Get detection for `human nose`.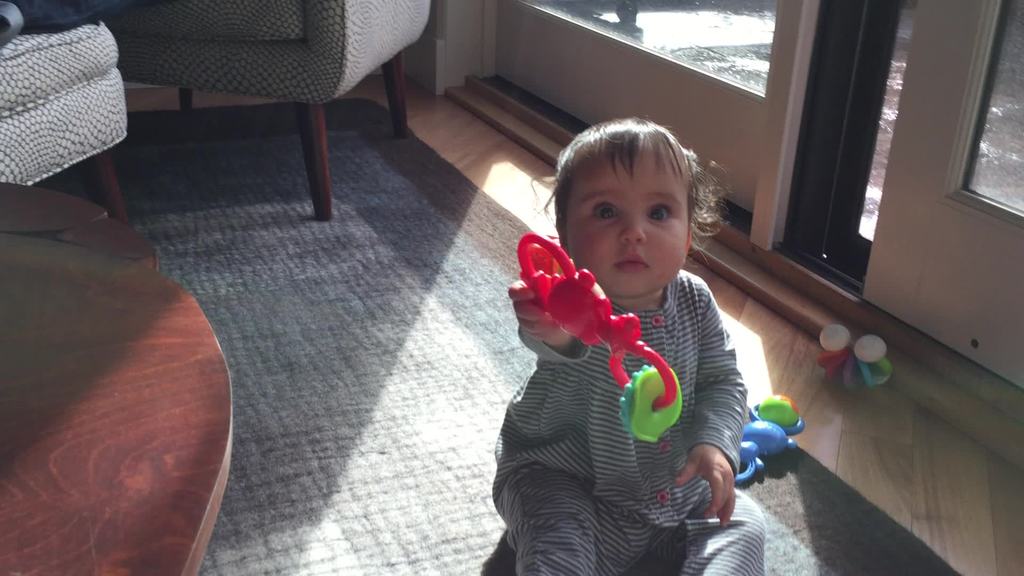
Detection: locate(619, 212, 650, 242).
